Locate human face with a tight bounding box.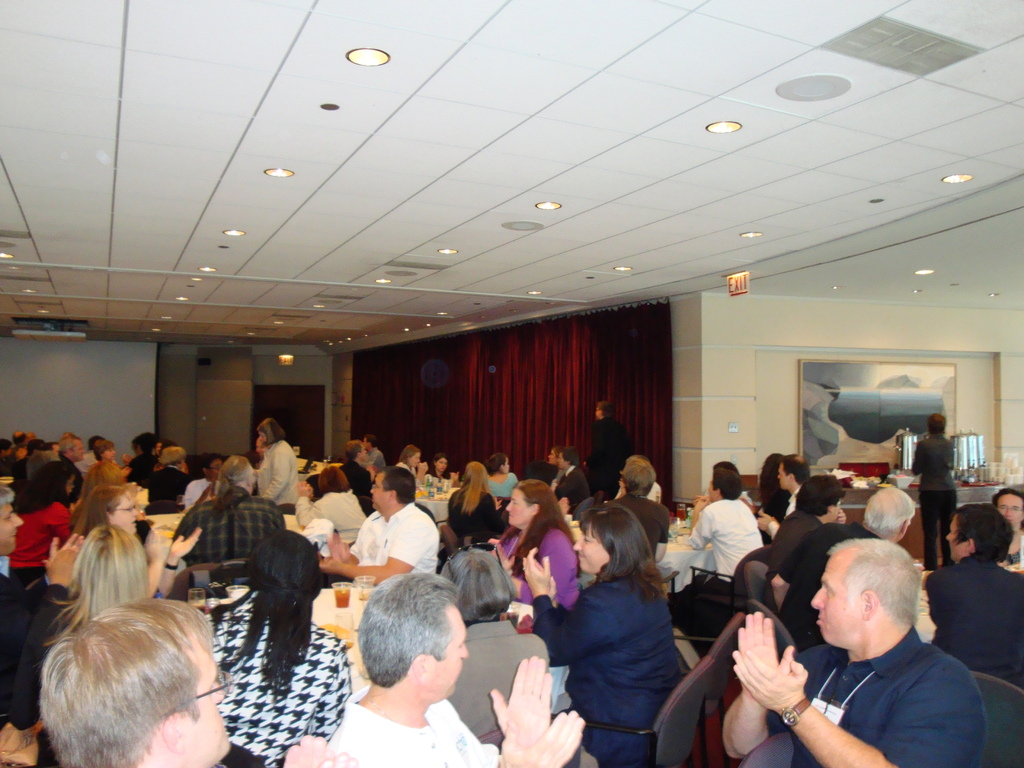
996/495/1023/527.
